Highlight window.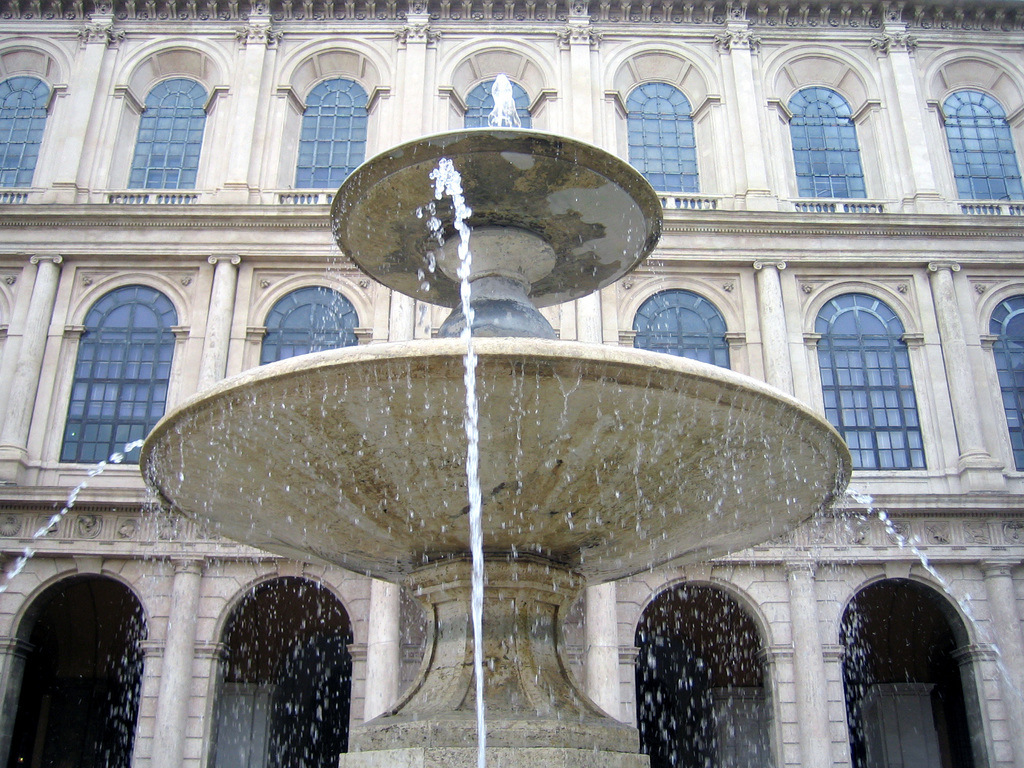
Highlighted region: [935, 87, 1023, 220].
